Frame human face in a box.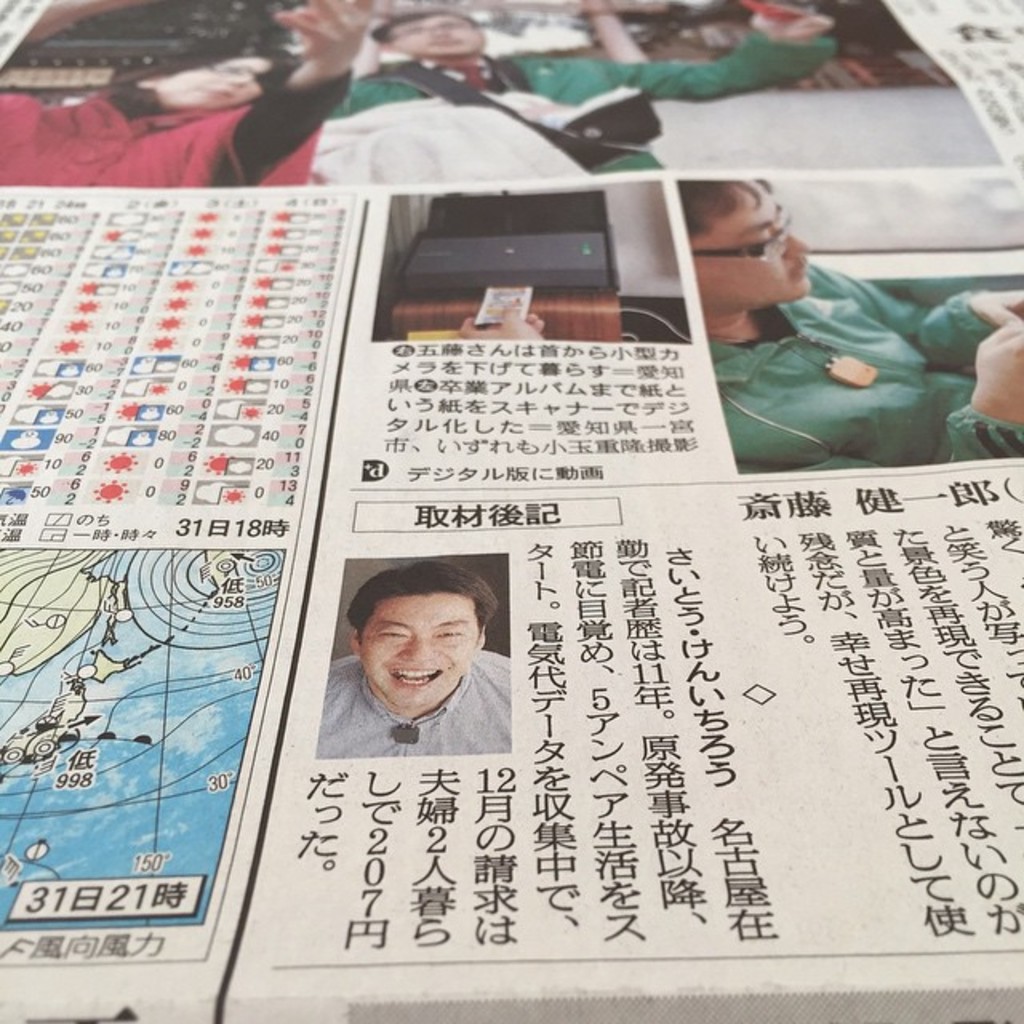
detection(139, 54, 269, 120).
